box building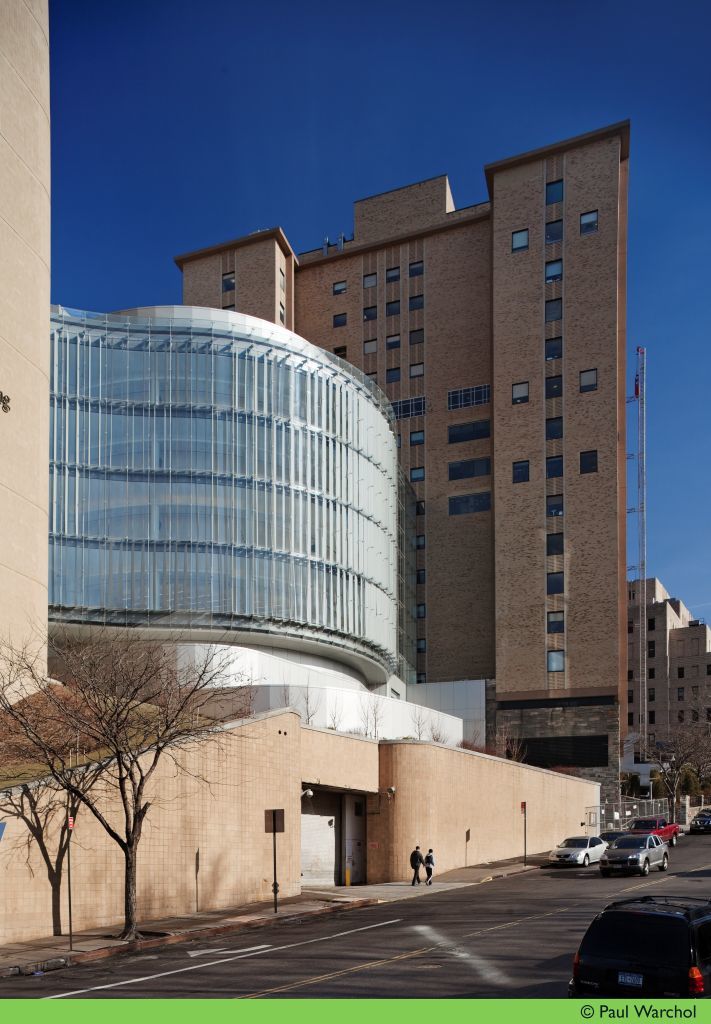
628 579 710 799
